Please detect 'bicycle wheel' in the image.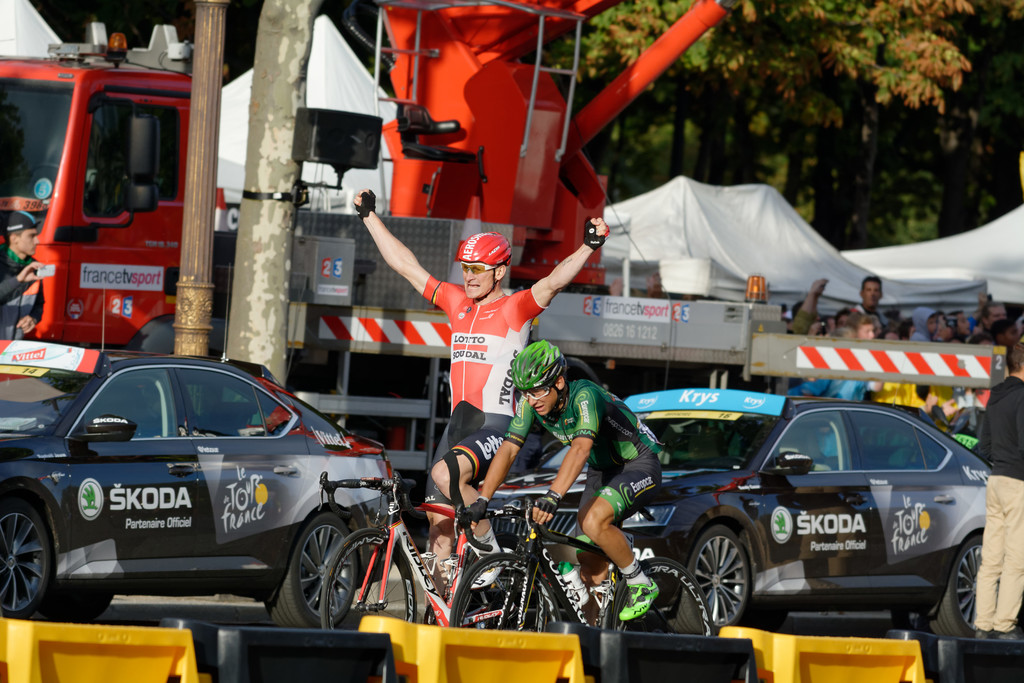
x1=447 y1=555 x2=565 y2=636.
